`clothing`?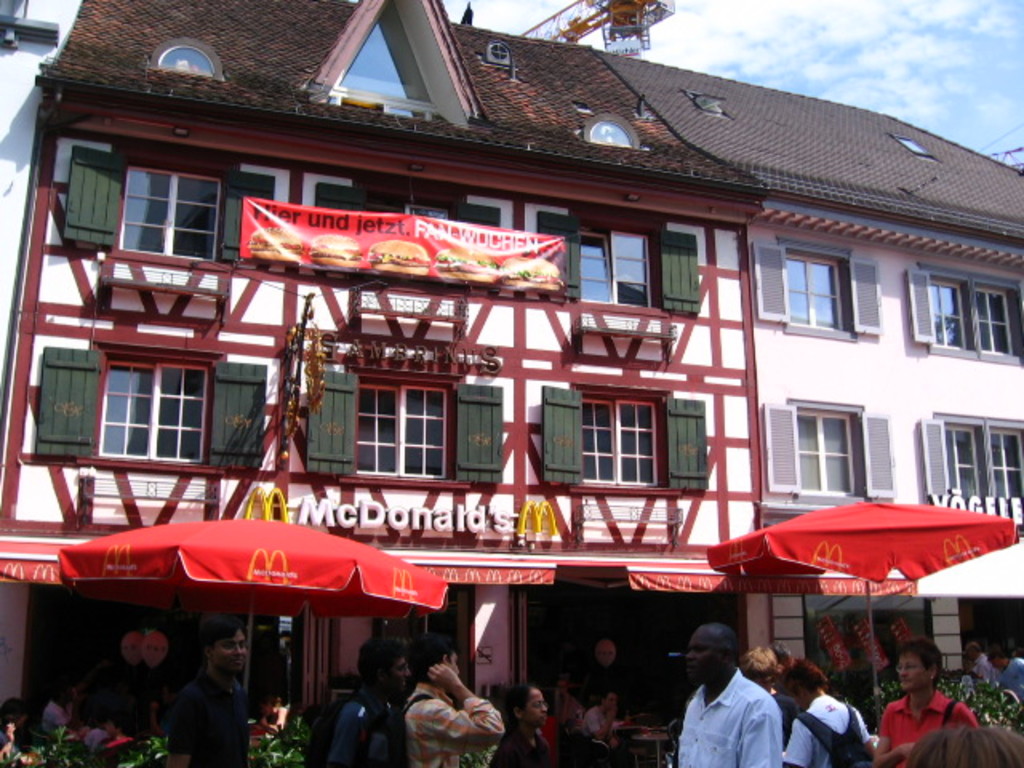
box(1002, 659, 1022, 691)
